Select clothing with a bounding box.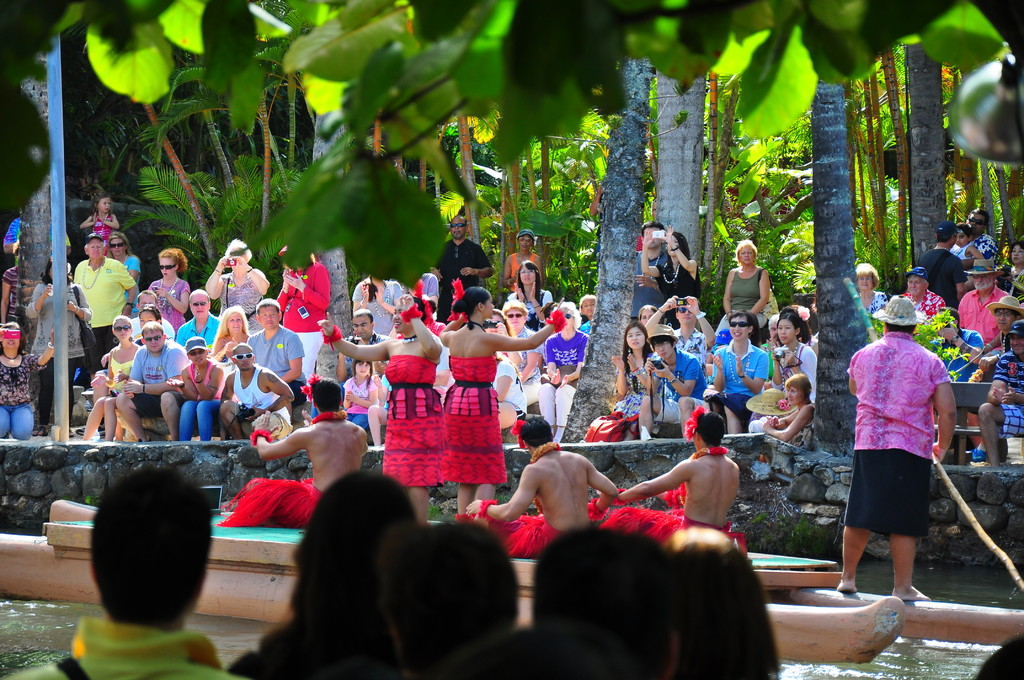
rect(968, 287, 1002, 349).
